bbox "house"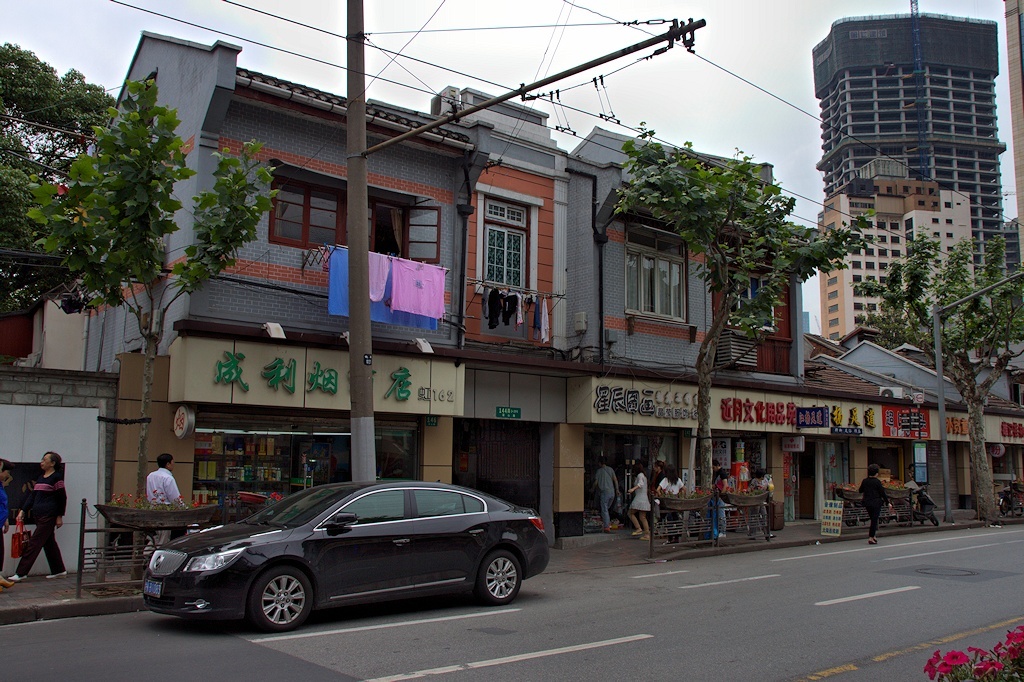
(0, 32, 1023, 592)
